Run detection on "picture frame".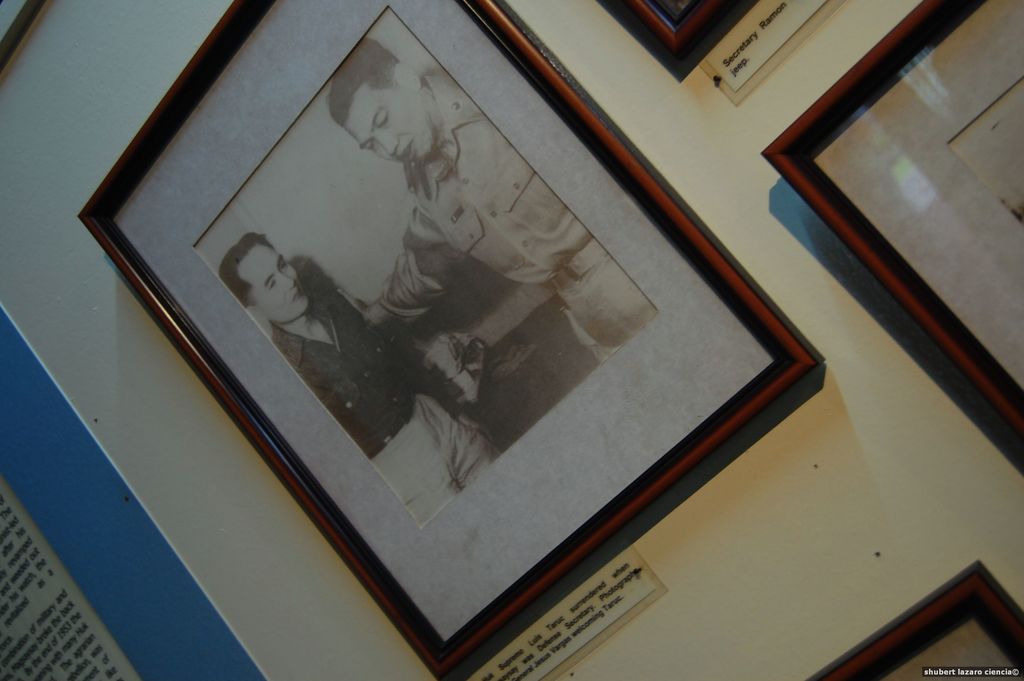
Result: rect(586, 0, 776, 91).
